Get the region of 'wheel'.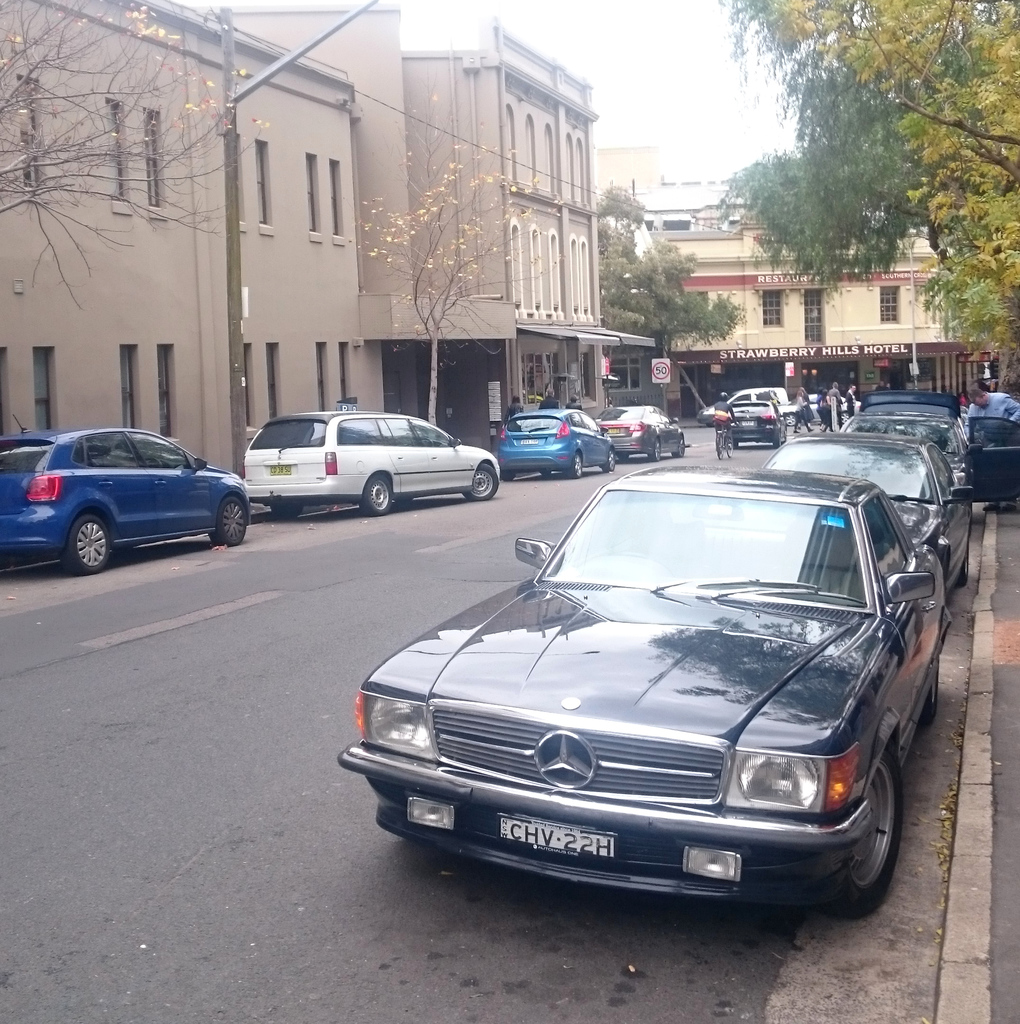
61, 513, 111, 573.
